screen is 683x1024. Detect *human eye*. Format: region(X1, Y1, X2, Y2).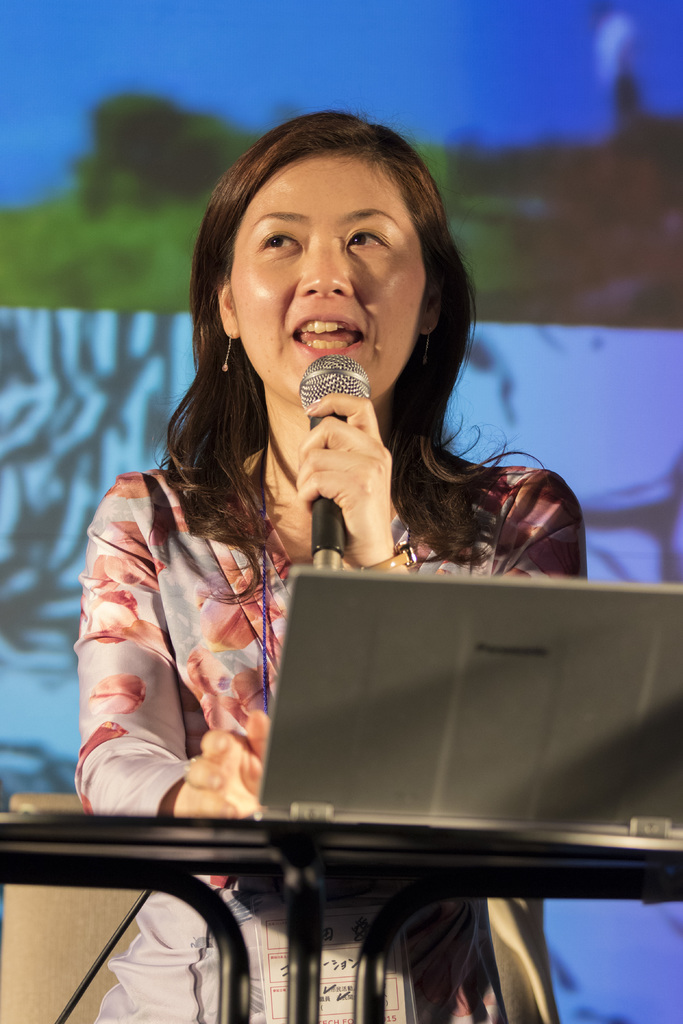
region(342, 226, 394, 255).
